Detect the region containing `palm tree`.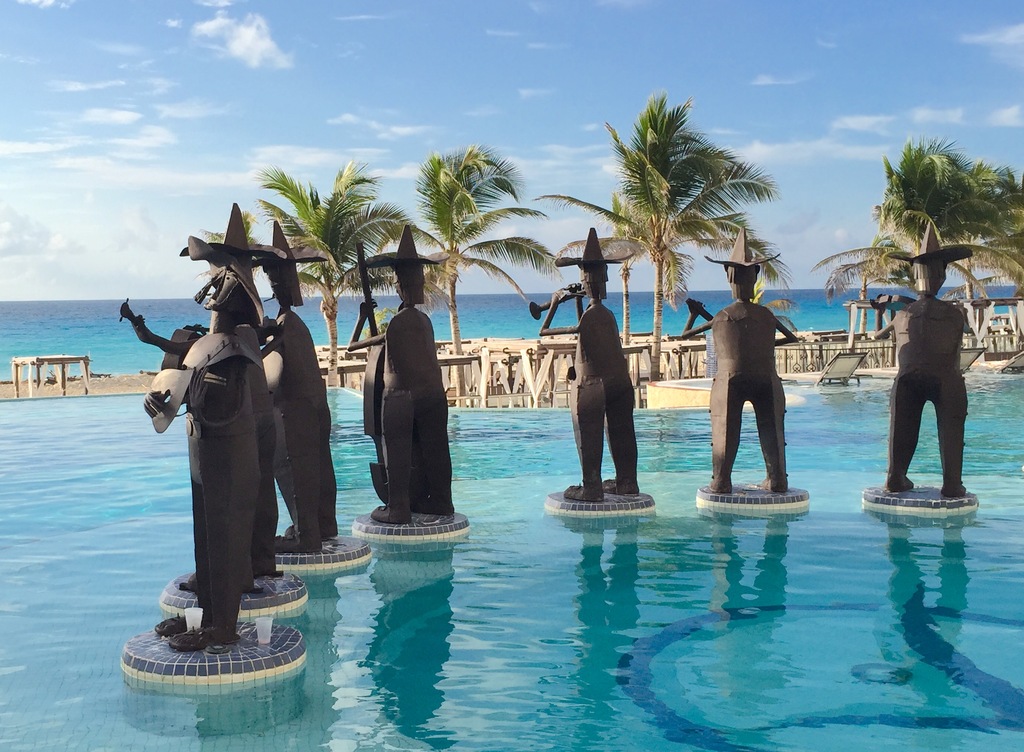
[left=531, top=89, right=796, bottom=388].
